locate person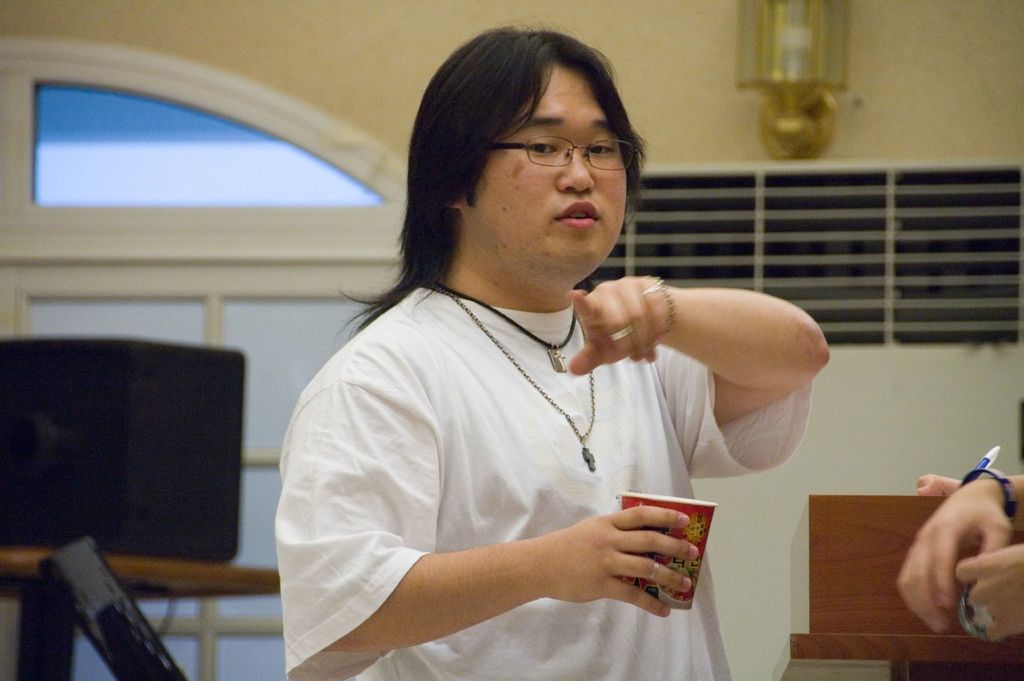
911, 473, 961, 501
